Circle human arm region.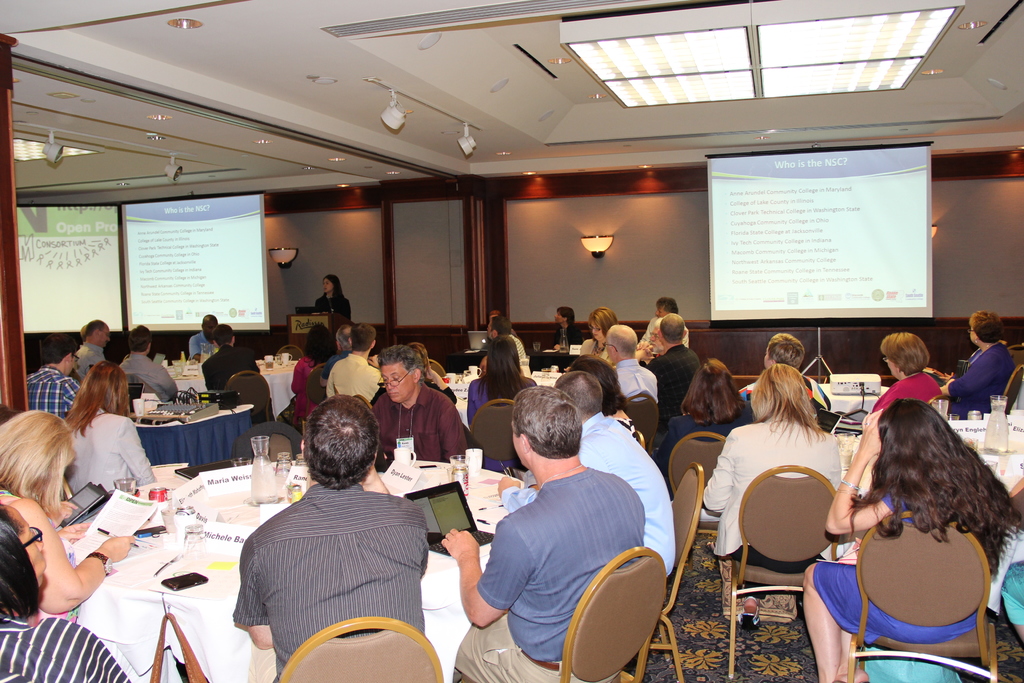
Region: box=[635, 342, 657, 365].
